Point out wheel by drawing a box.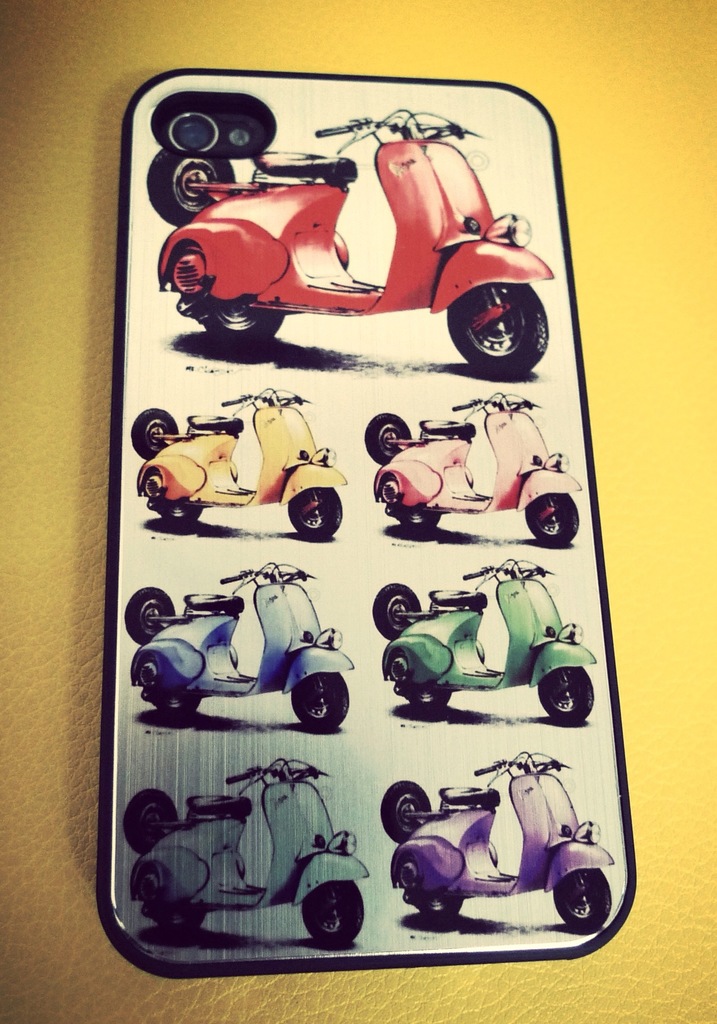
159, 502, 204, 526.
